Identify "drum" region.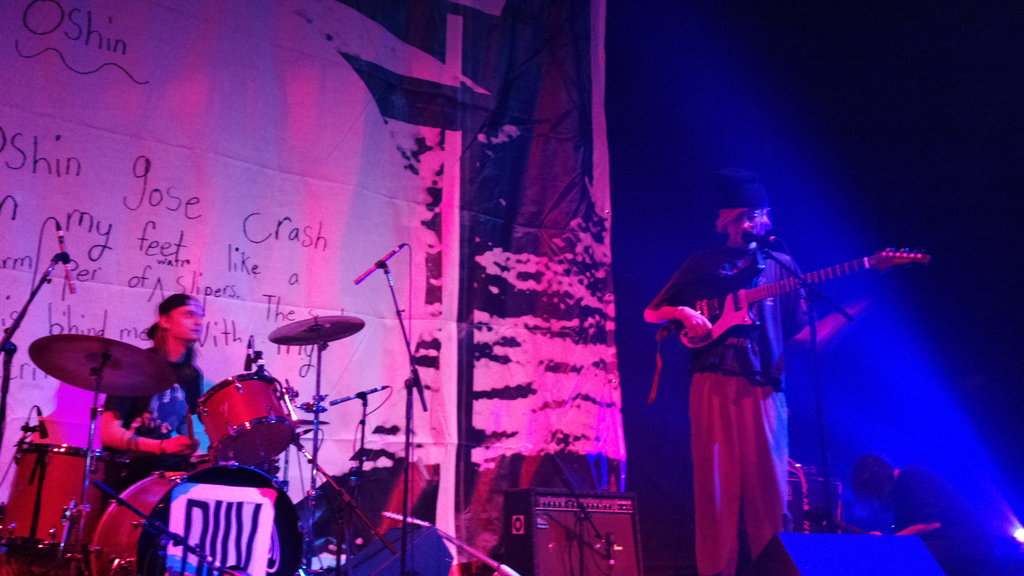
Region: 88,461,312,575.
